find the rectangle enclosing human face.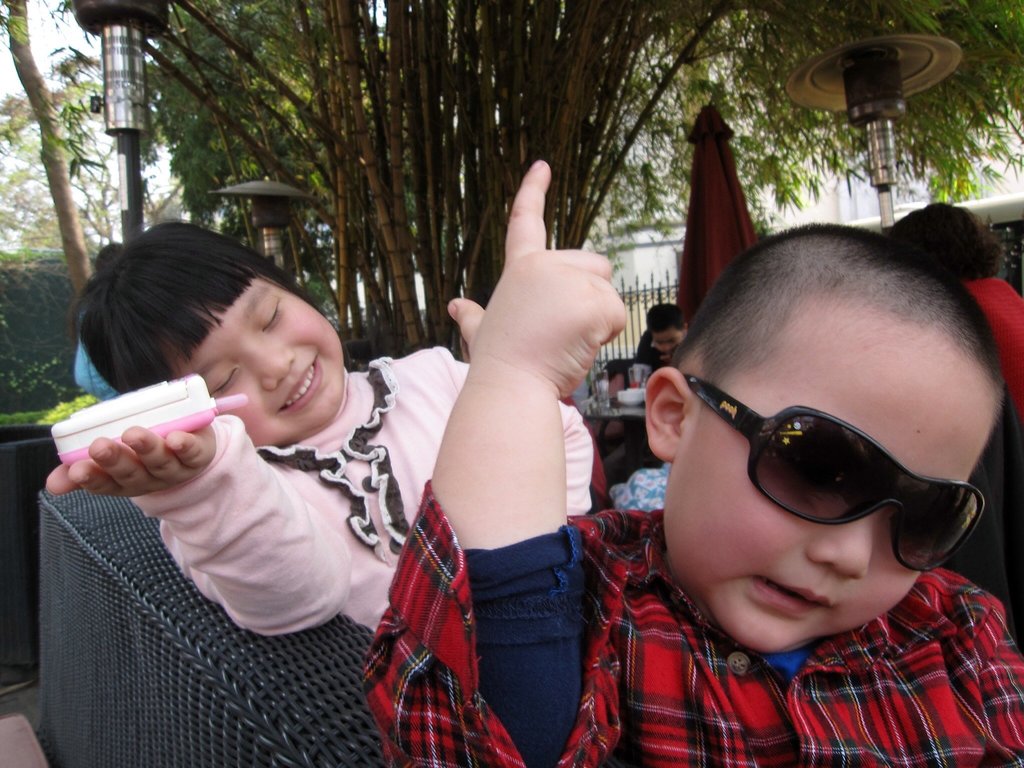
{"x1": 661, "y1": 337, "x2": 989, "y2": 651}.
